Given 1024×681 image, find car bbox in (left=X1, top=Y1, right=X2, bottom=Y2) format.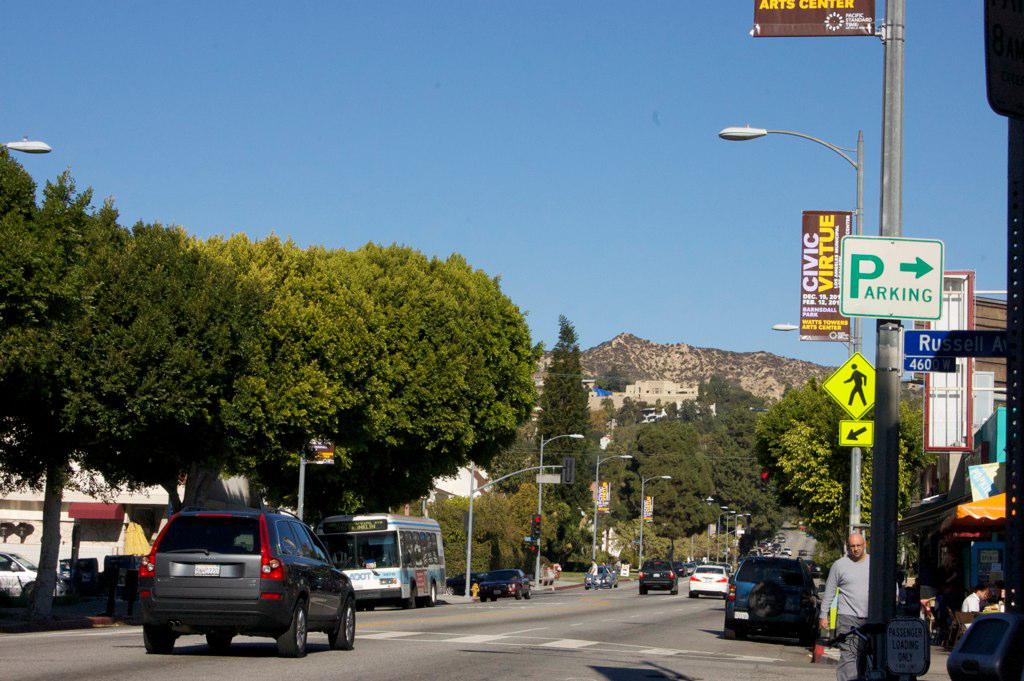
(left=690, top=565, right=730, bottom=601).
